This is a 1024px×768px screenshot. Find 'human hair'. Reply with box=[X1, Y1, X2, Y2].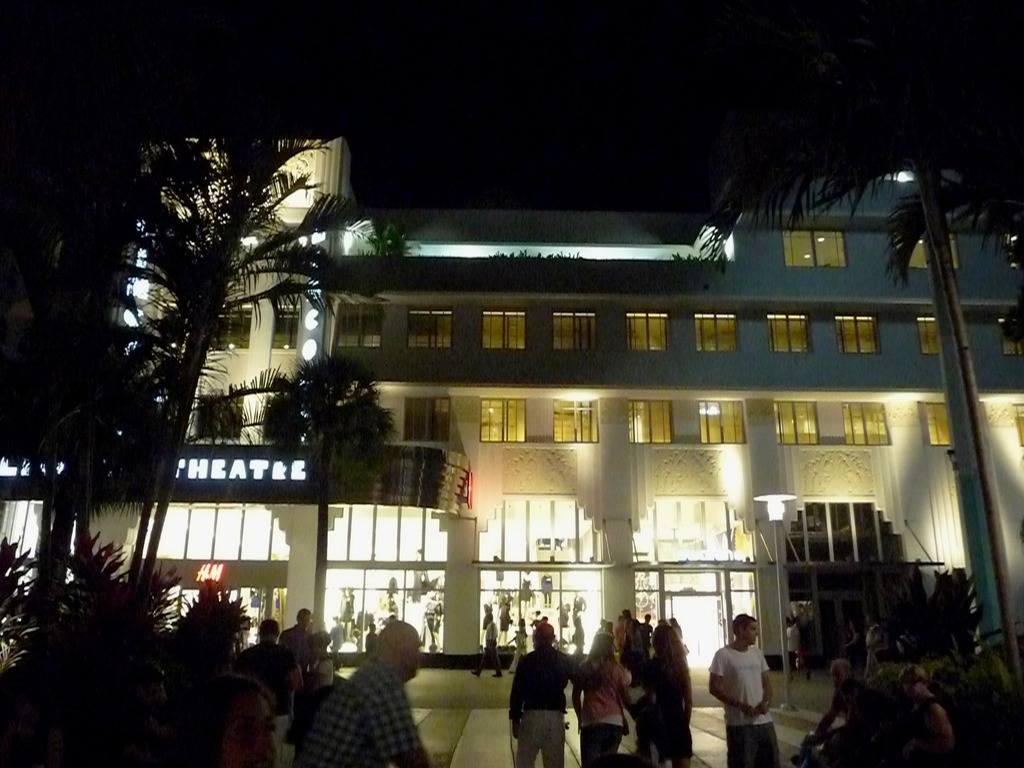
box=[899, 662, 930, 678].
